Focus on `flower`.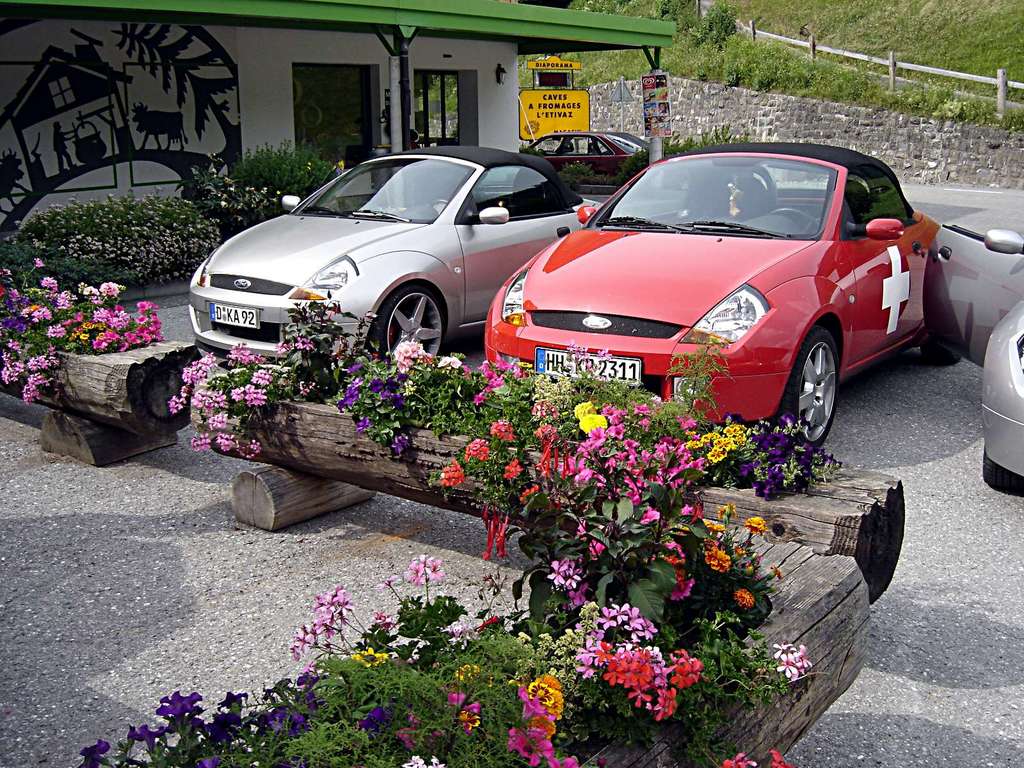
Focused at [x1=355, y1=688, x2=492, y2=736].
